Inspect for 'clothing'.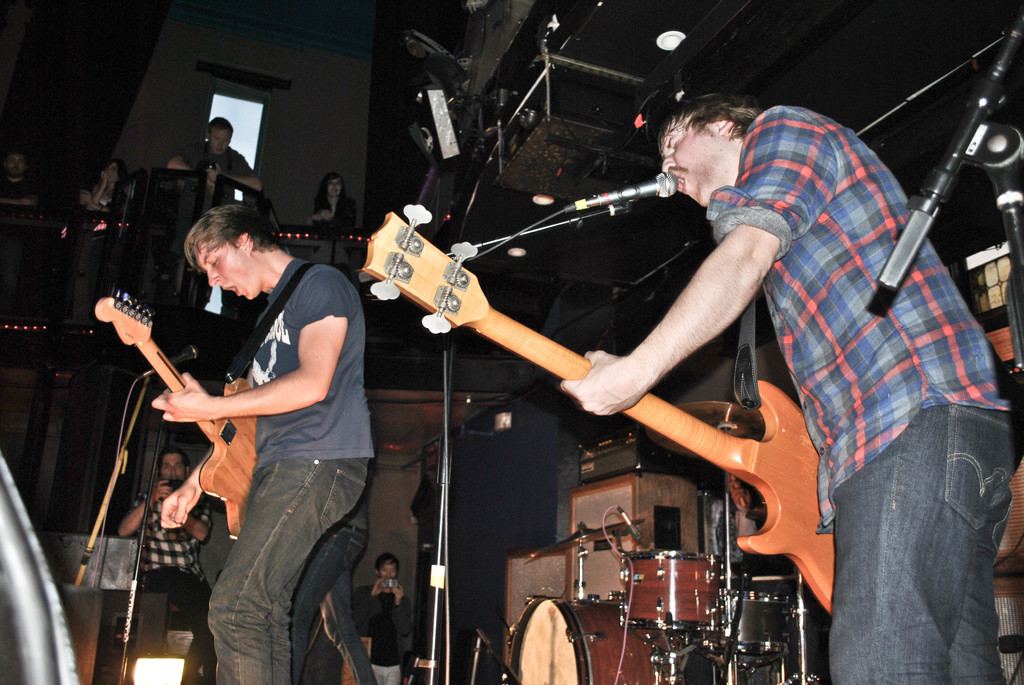
Inspection: locate(716, 66, 1016, 675).
